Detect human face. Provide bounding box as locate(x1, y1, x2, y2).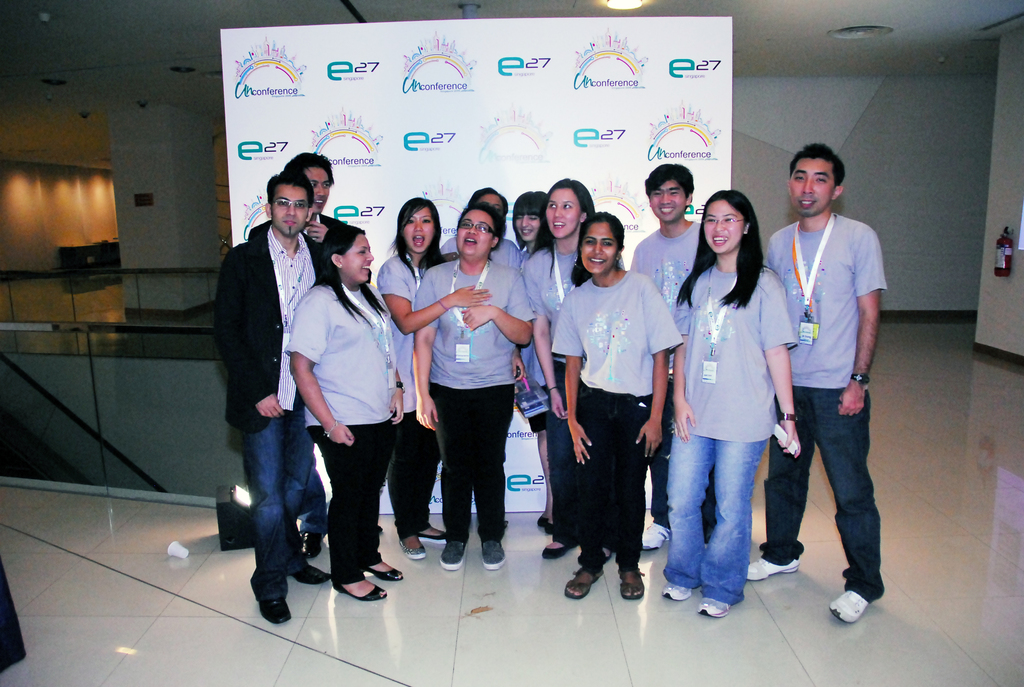
locate(274, 183, 312, 235).
